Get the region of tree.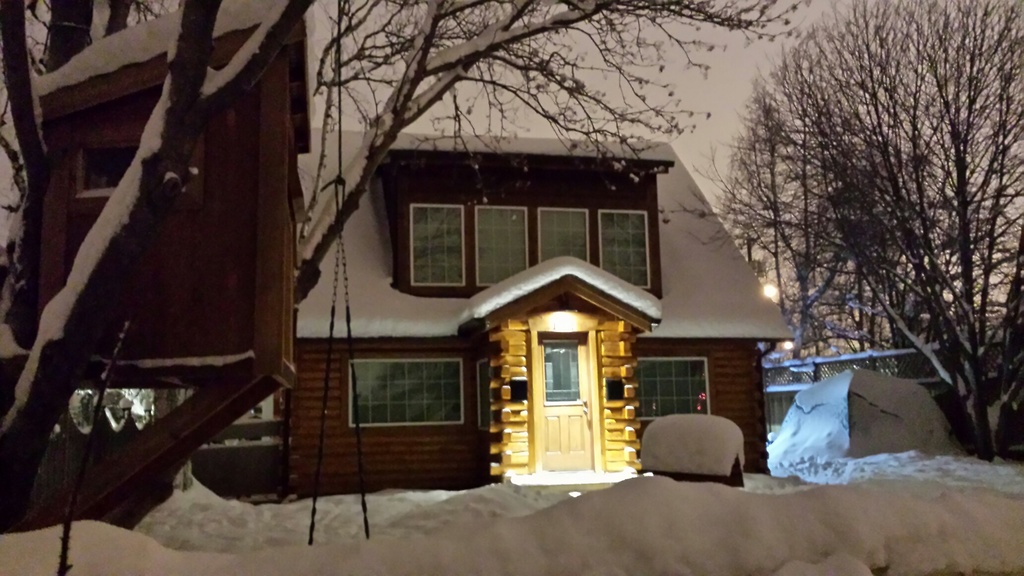
<bbox>755, 5, 1005, 438</bbox>.
